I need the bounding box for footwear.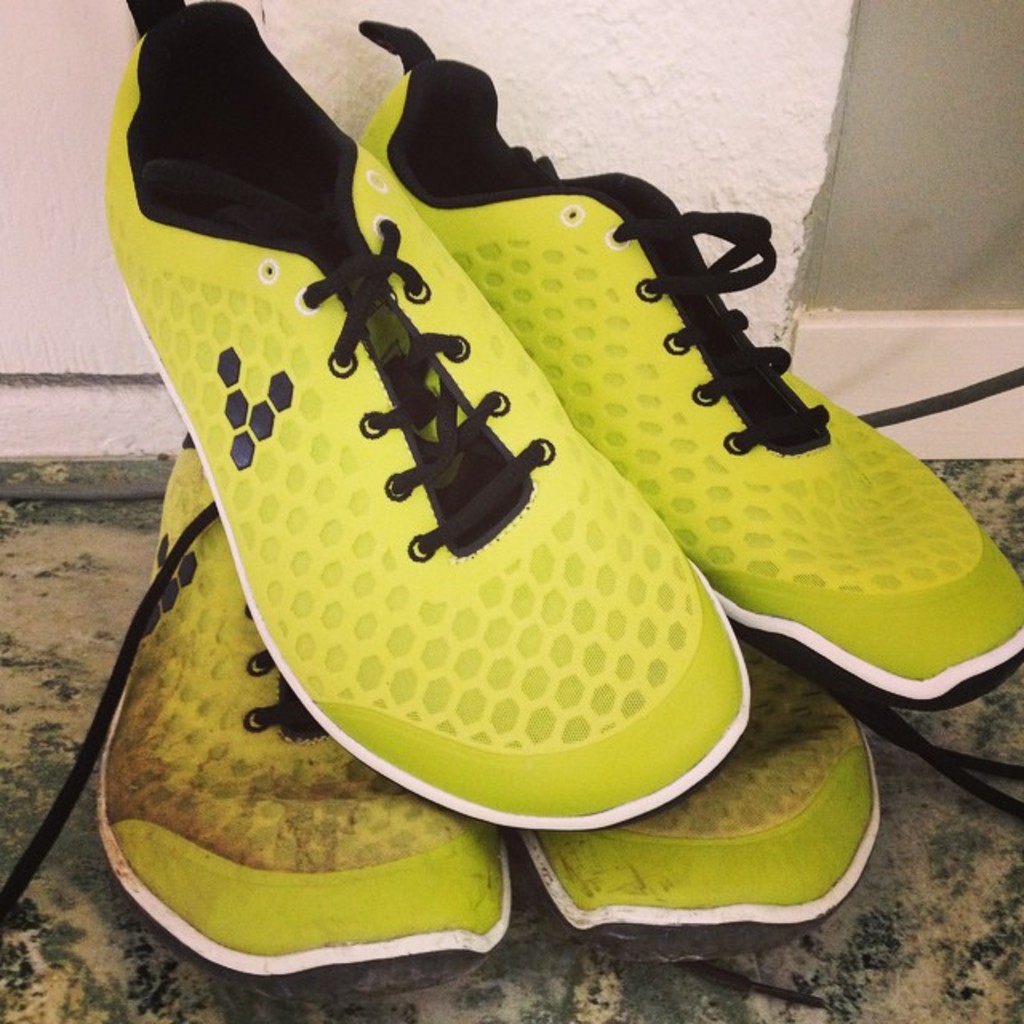
Here it is: 379 14 1022 712.
